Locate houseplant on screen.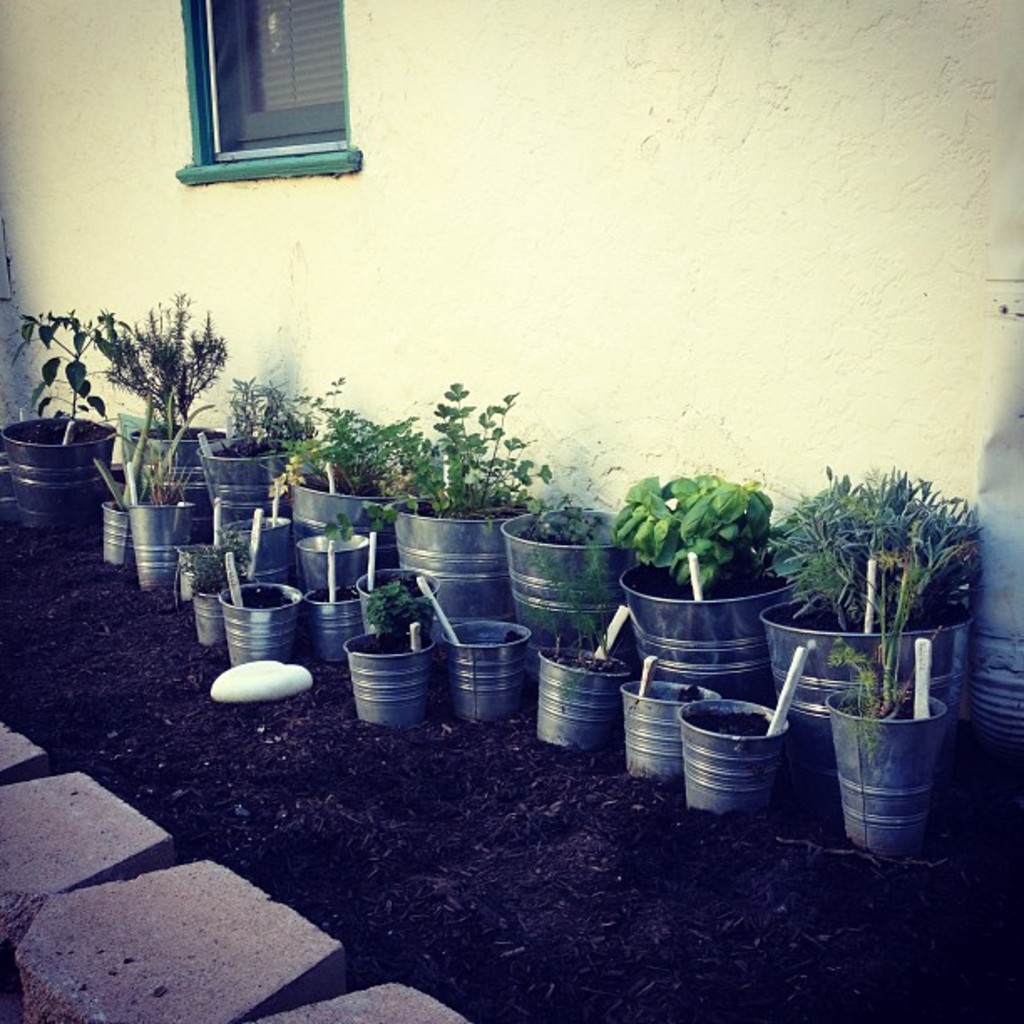
On screen at <region>815, 530, 960, 853</region>.
